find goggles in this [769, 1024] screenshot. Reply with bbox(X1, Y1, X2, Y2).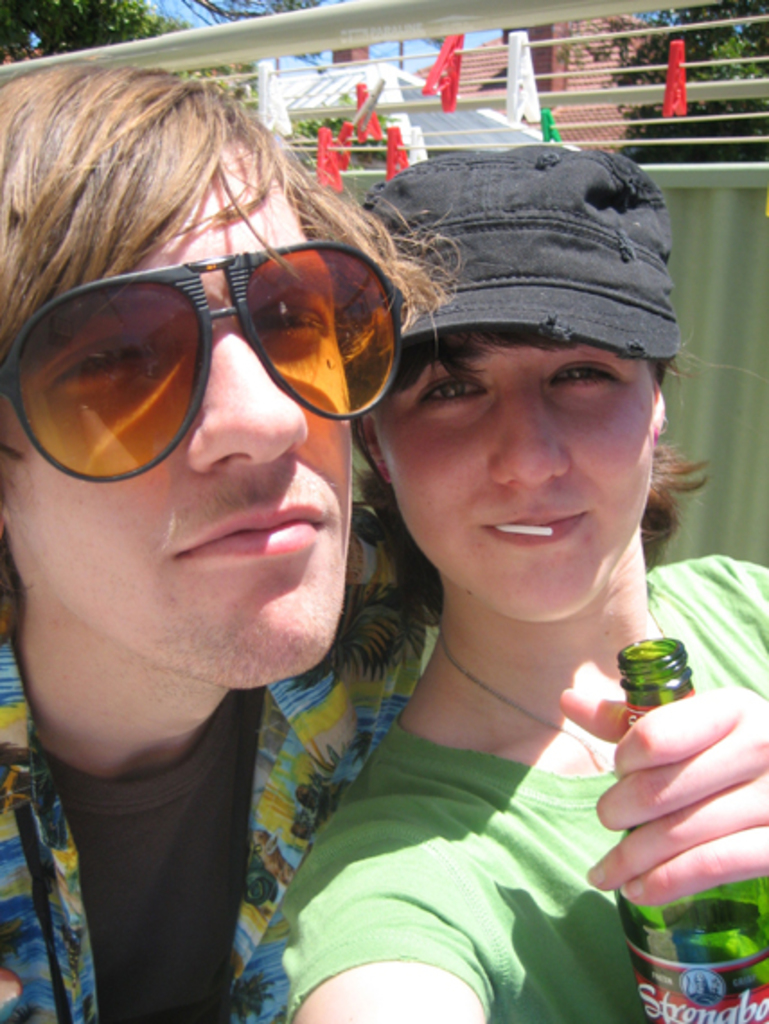
bbox(18, 226, 442, 442).
